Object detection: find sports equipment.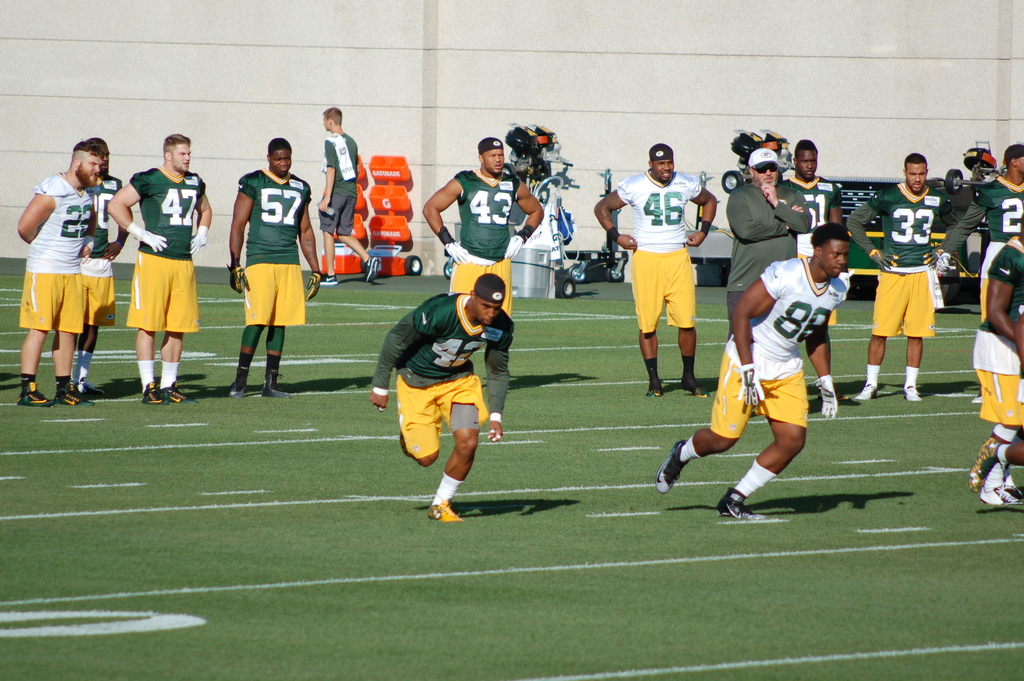
box=[866, 249, 904, 272].
